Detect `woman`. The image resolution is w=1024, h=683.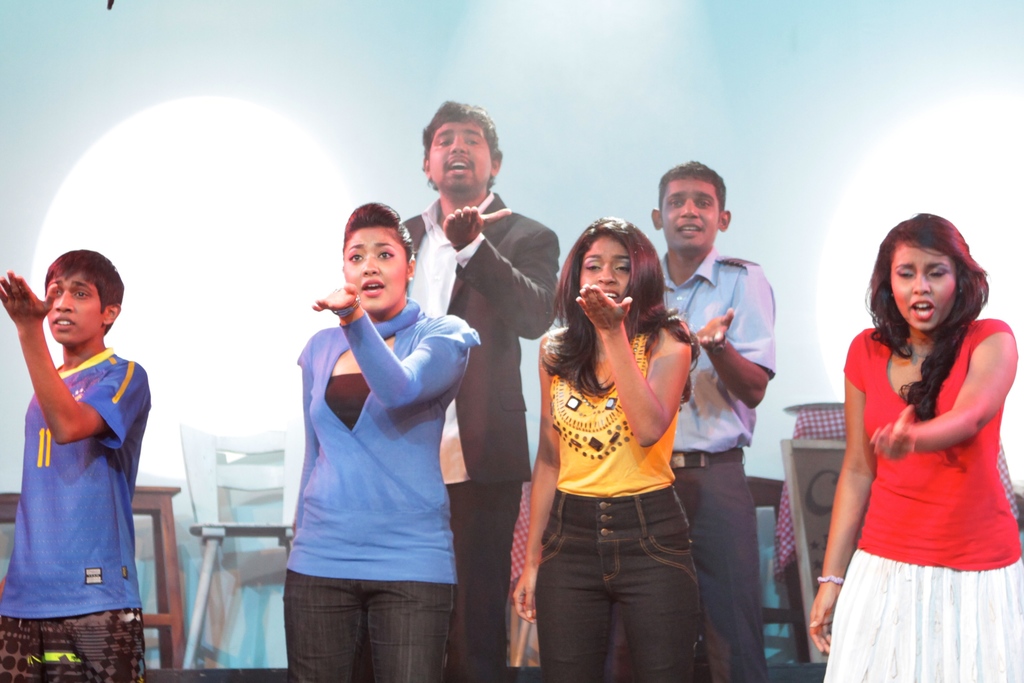
511 213 705 682.
